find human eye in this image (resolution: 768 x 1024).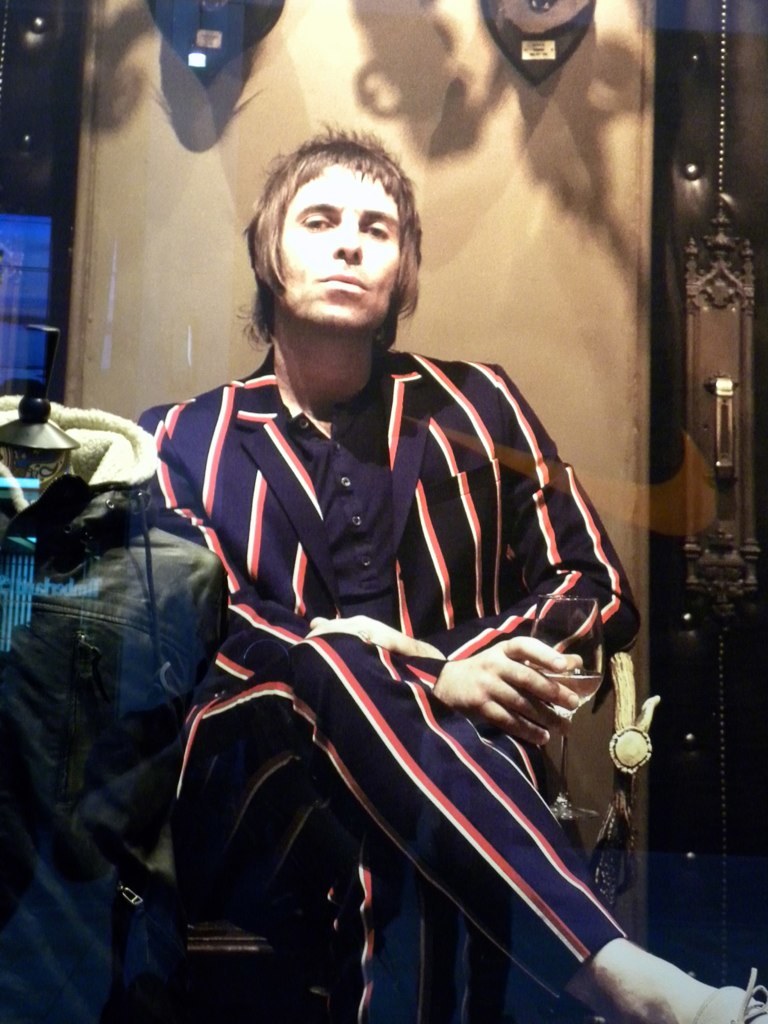
select_region(294, 209, 337, 238).
